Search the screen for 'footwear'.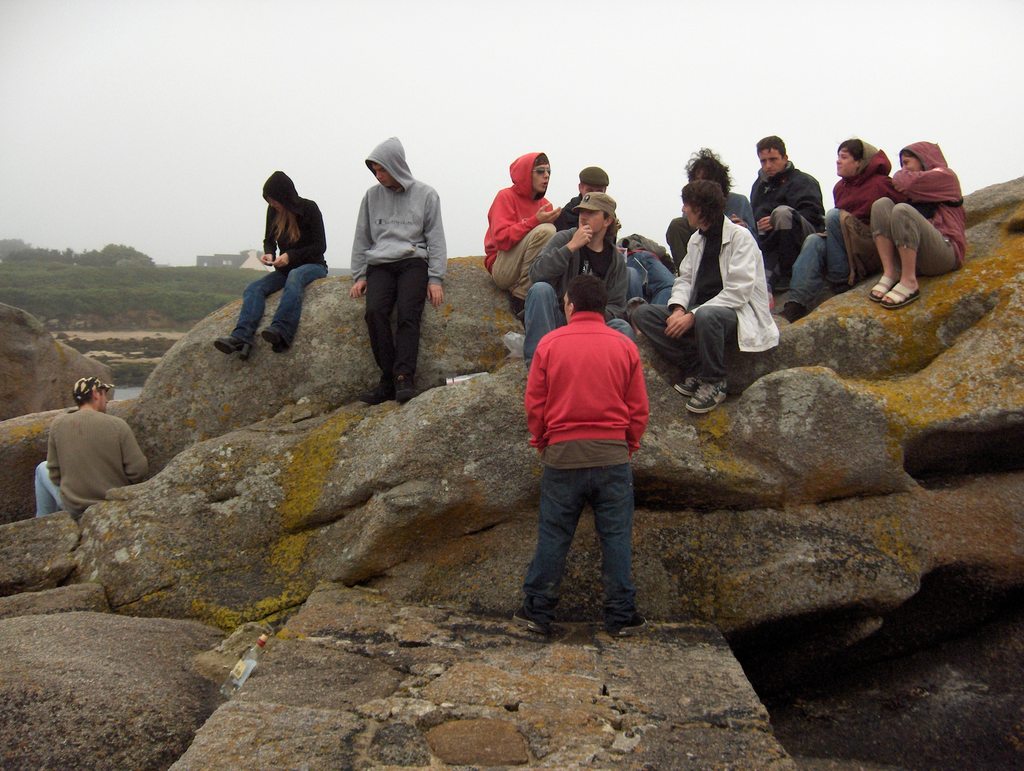
Found at left=606, top=610, right=650, bottom=640.
